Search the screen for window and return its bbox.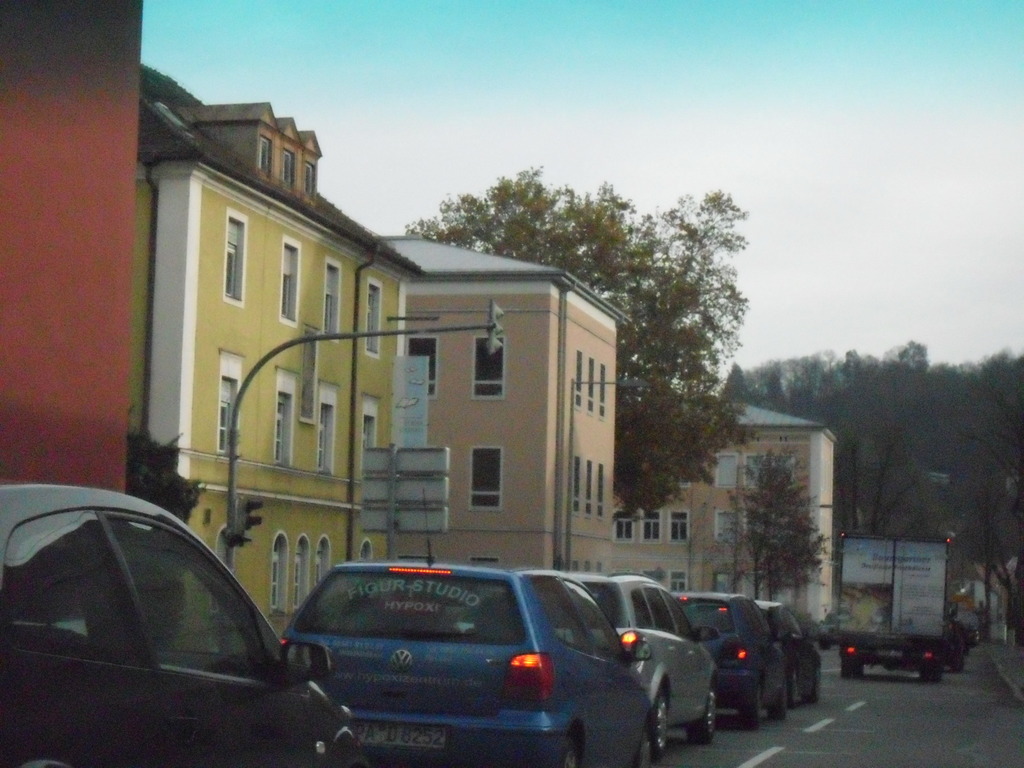
Found: <bbox>306, 161, 315, 197</bbox>.
